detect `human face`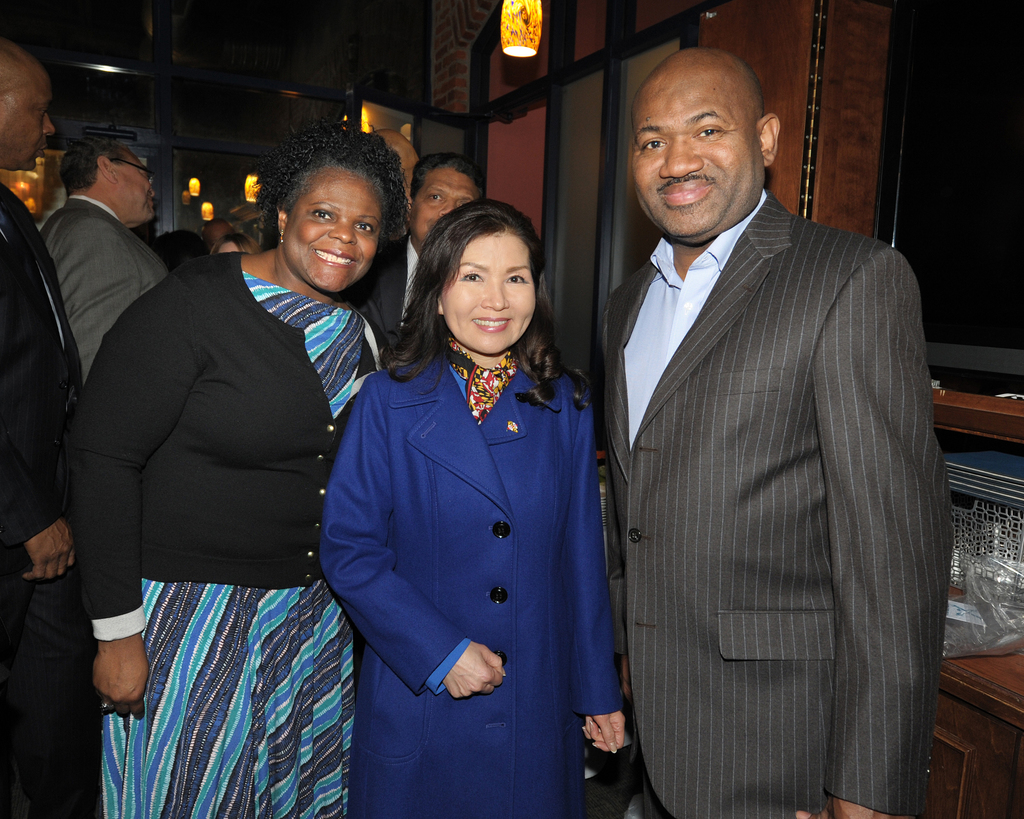
285/174/385/296
